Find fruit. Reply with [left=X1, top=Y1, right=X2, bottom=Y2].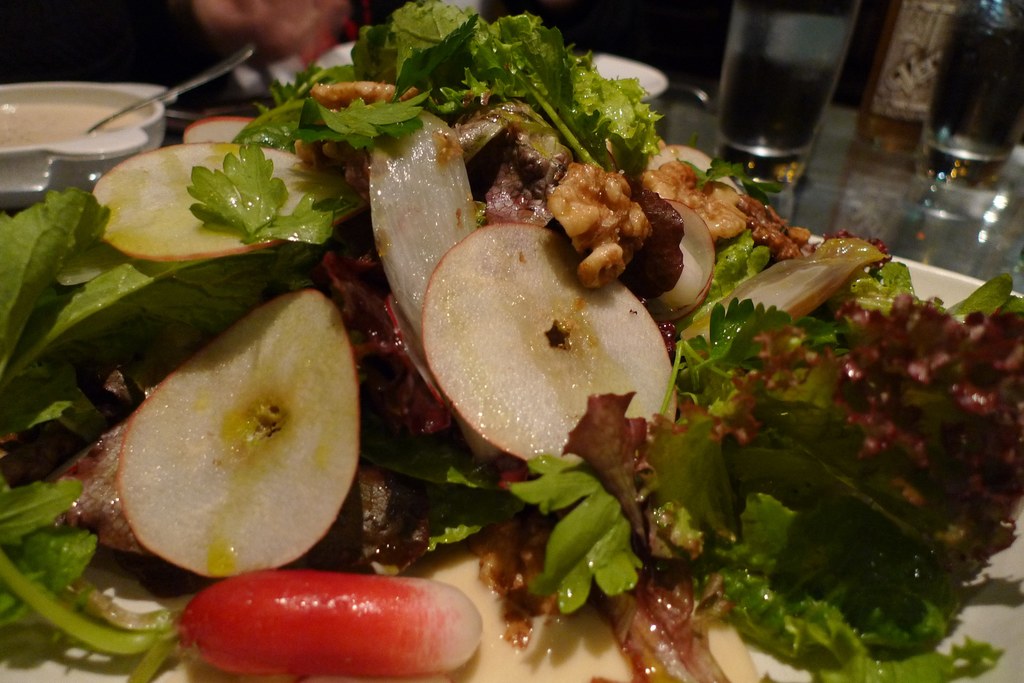
[left=182, top=112, right=260, bottom=140].
